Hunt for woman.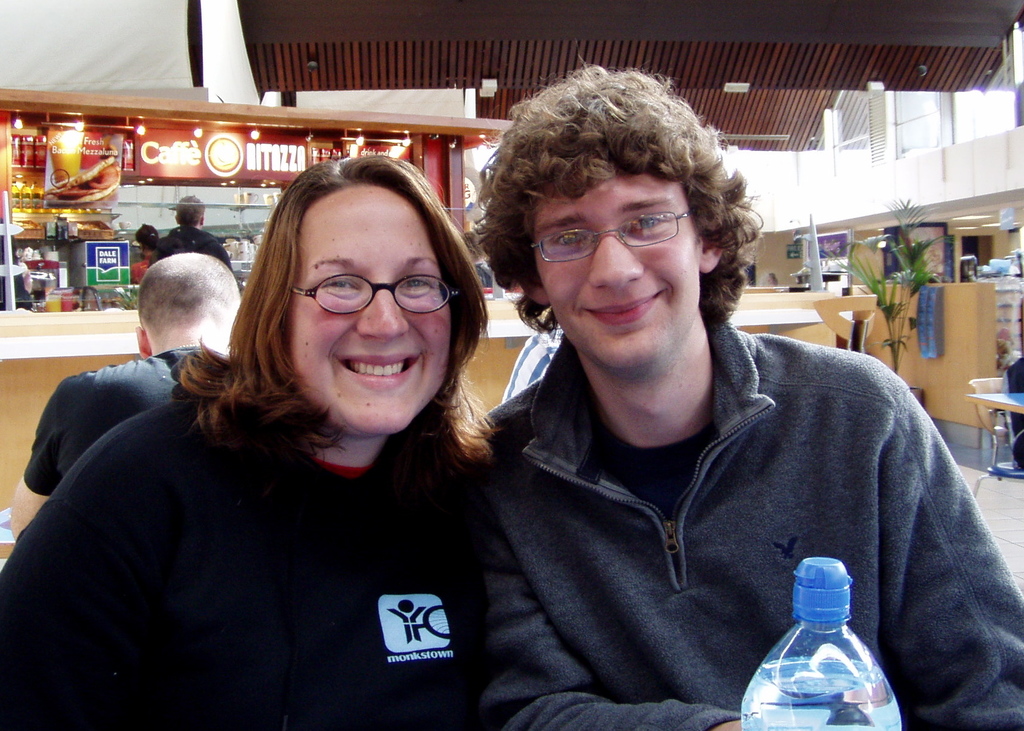
Hunted down at rect(47, 150, 576, 722).
